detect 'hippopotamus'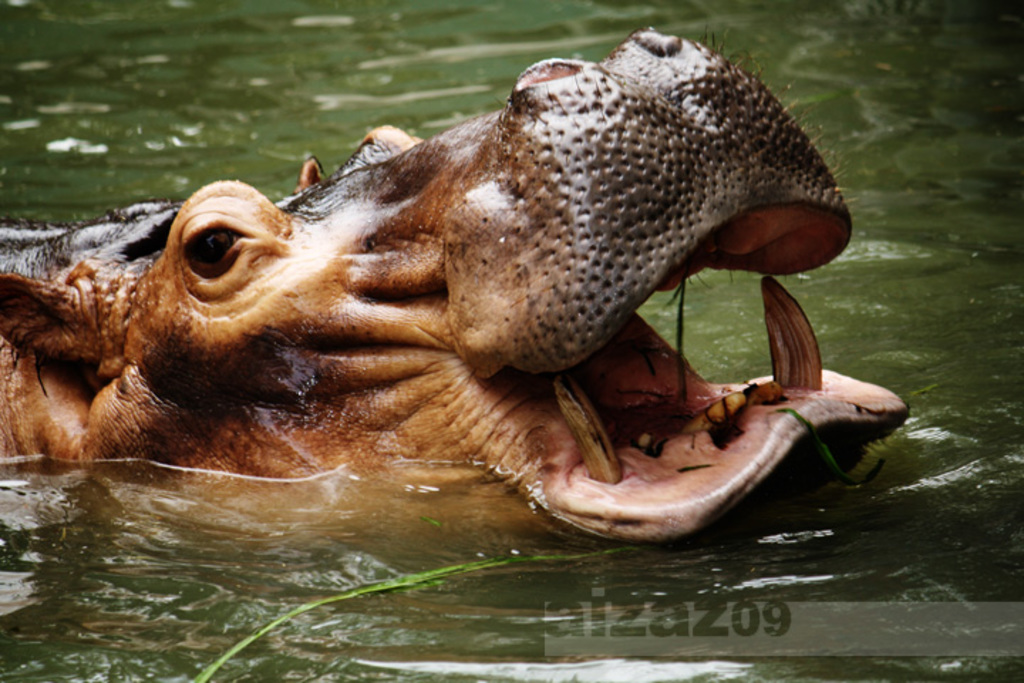
x1=0, y1=23, x2=909, y2=555
